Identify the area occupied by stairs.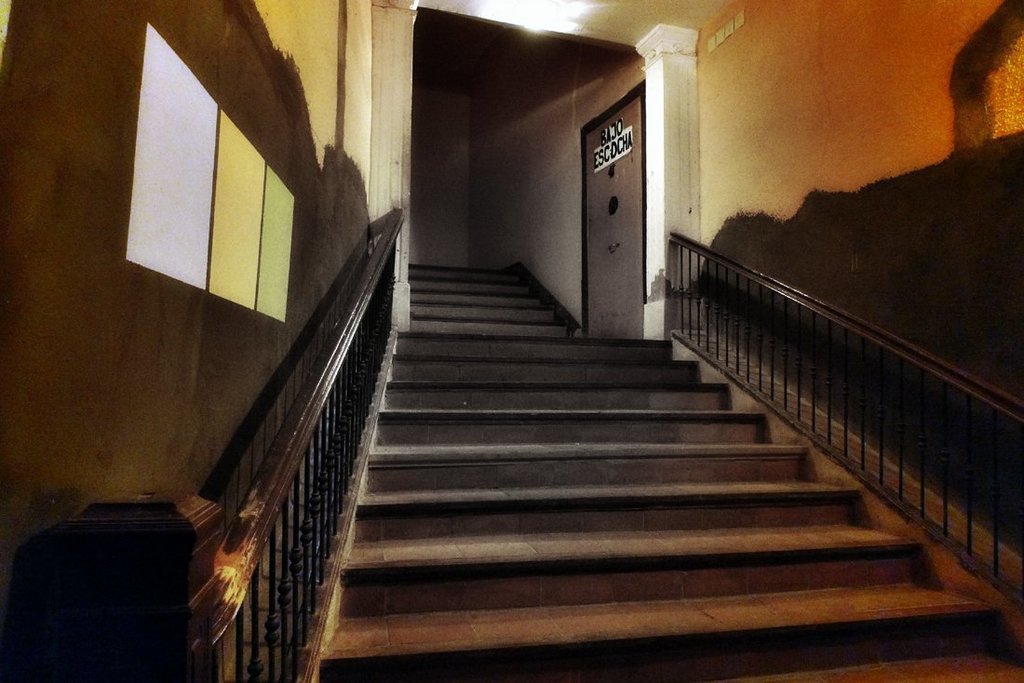
Area: pyautogui.locateOnScreen(311, 258, 1023, 682).
